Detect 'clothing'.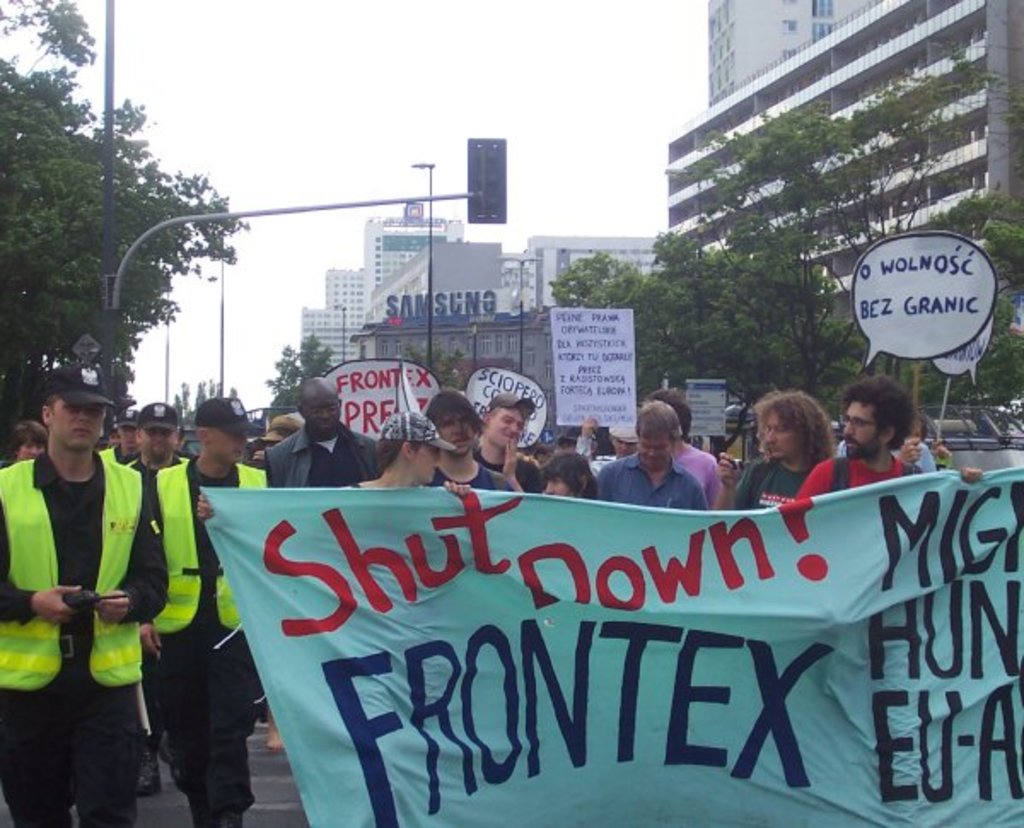
Detected at l=116, t=458, r=193, b=476.
